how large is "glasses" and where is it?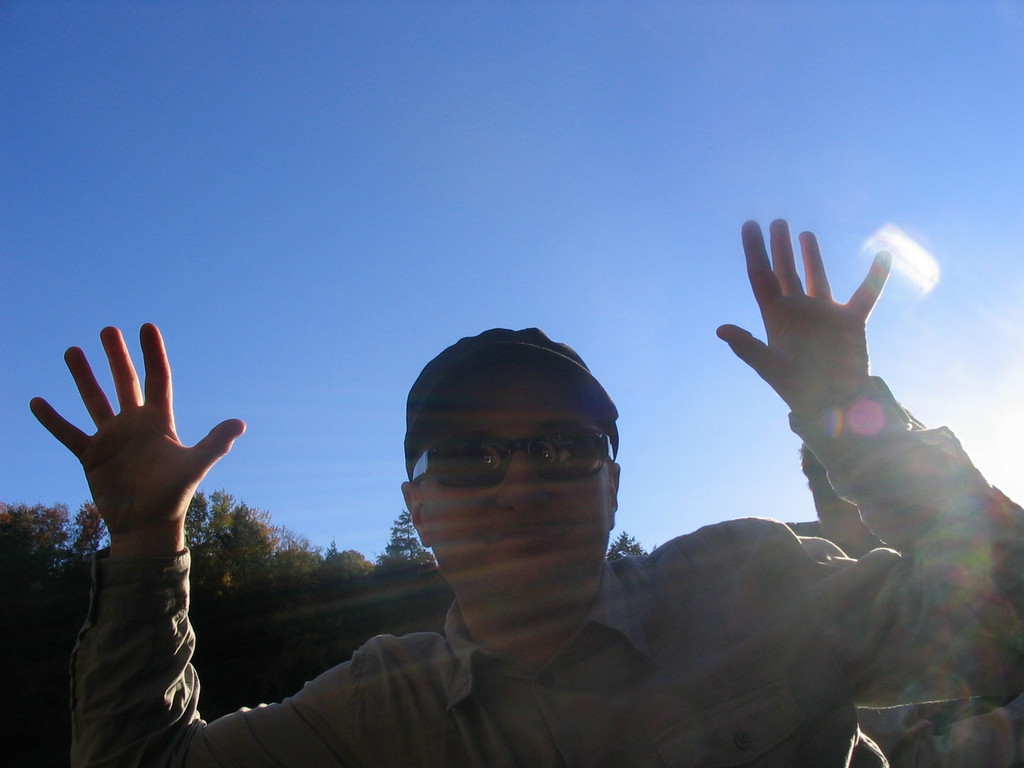
Bounding box: box(410, 424, 615, 485).
